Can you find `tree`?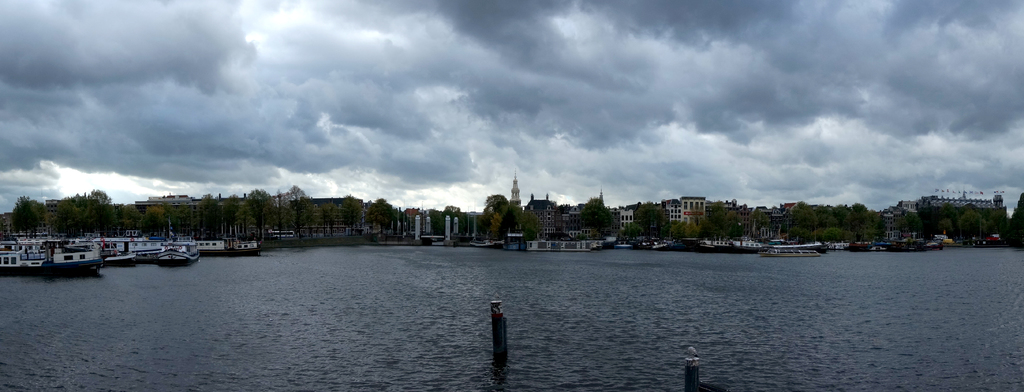
Yes, bounding box: select_region(225, 190, 250, 238).
